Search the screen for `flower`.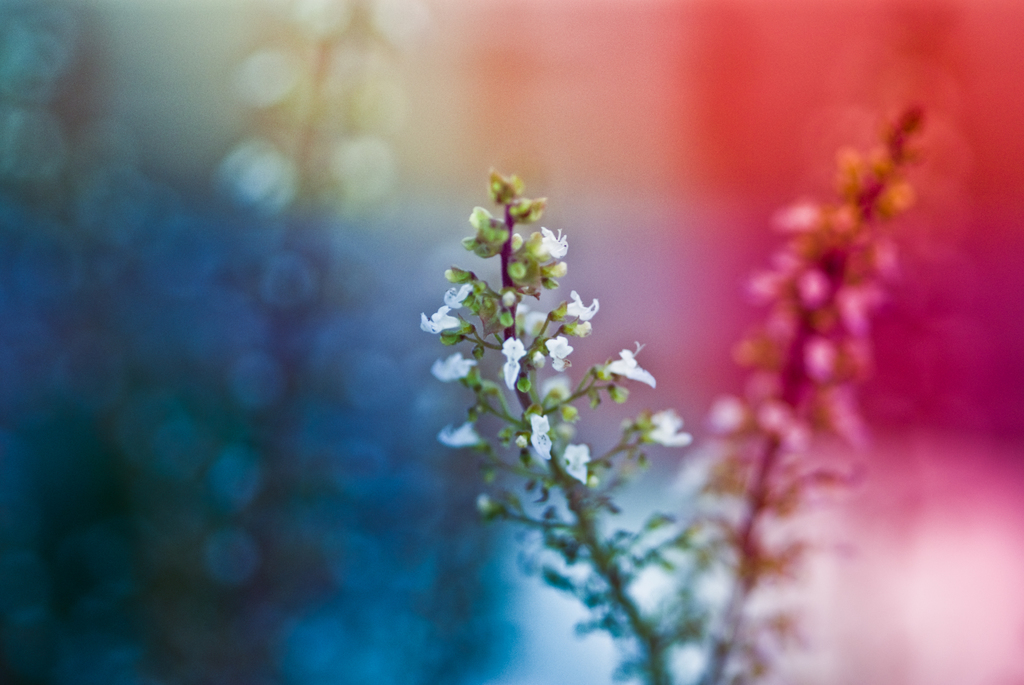
Found at box(419, 303, 462, 335).
